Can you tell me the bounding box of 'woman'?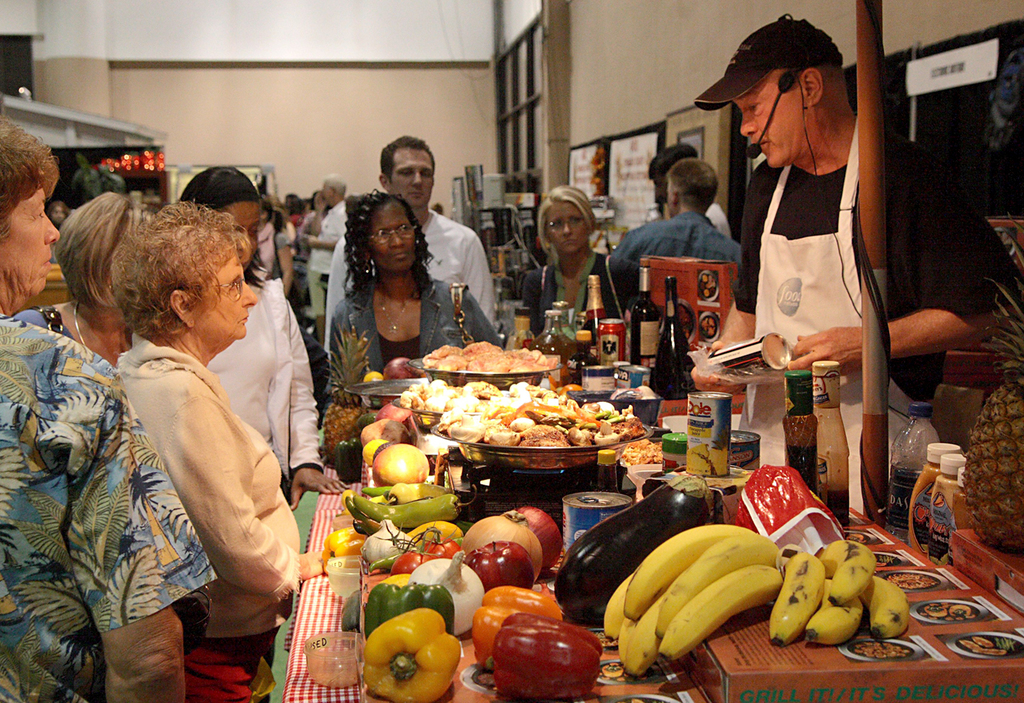
box(0, 112, 218, 702).
